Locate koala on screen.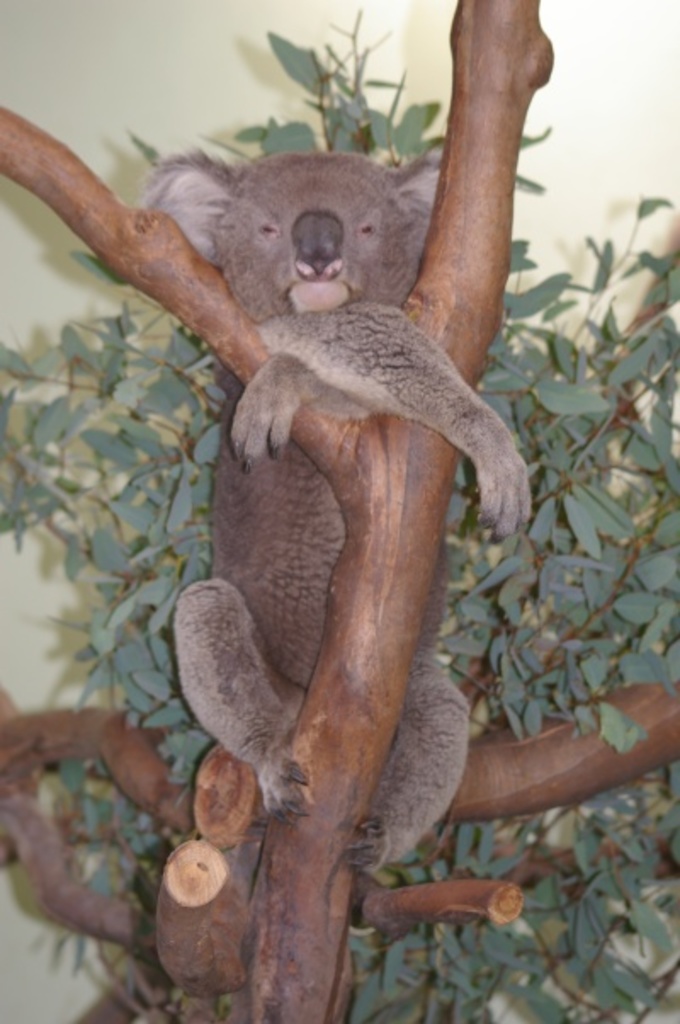
On screen at 133, 141, 536, 864.
